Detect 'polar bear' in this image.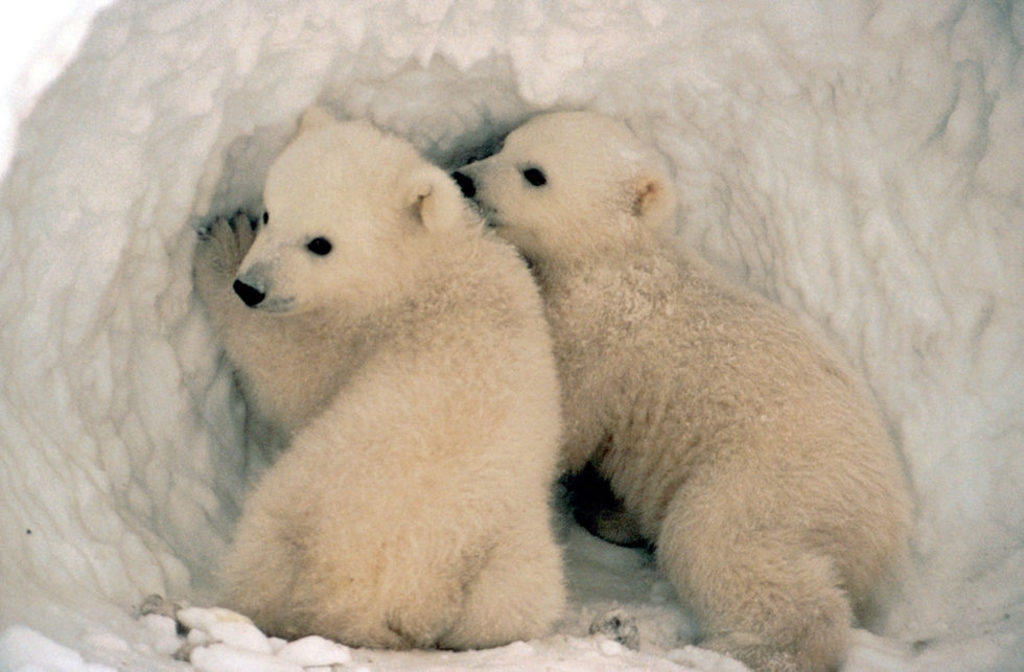
Detection: select_region(448, 106, 920, 671).
